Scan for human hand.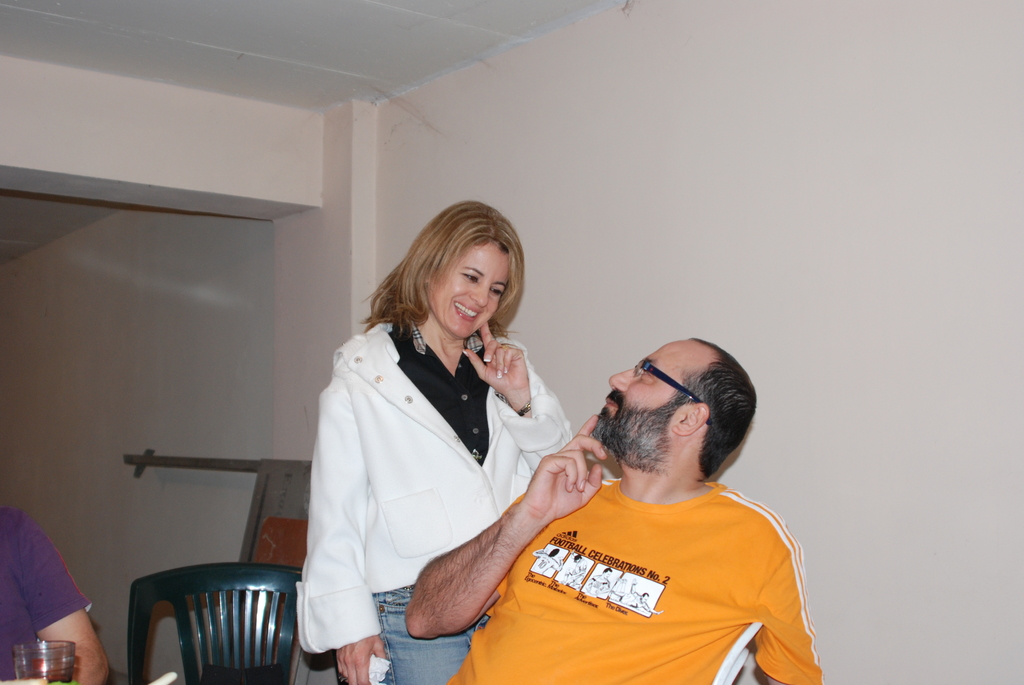
Scan result: [left=461, top=319, right=532, bottom=397].
